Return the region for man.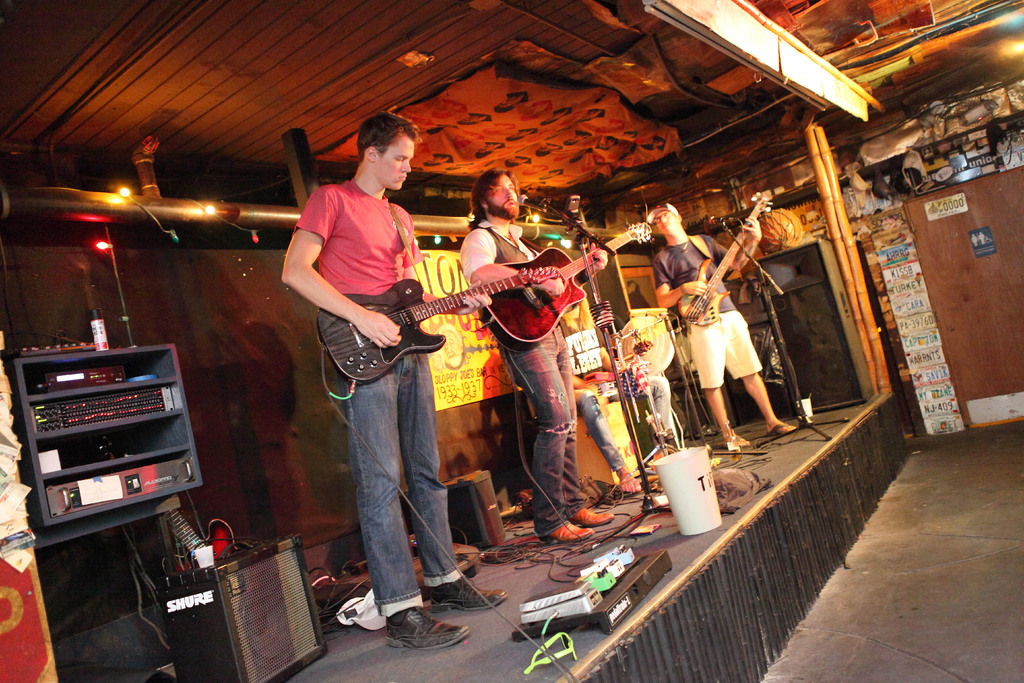
box(284, 120, 481, 597).
